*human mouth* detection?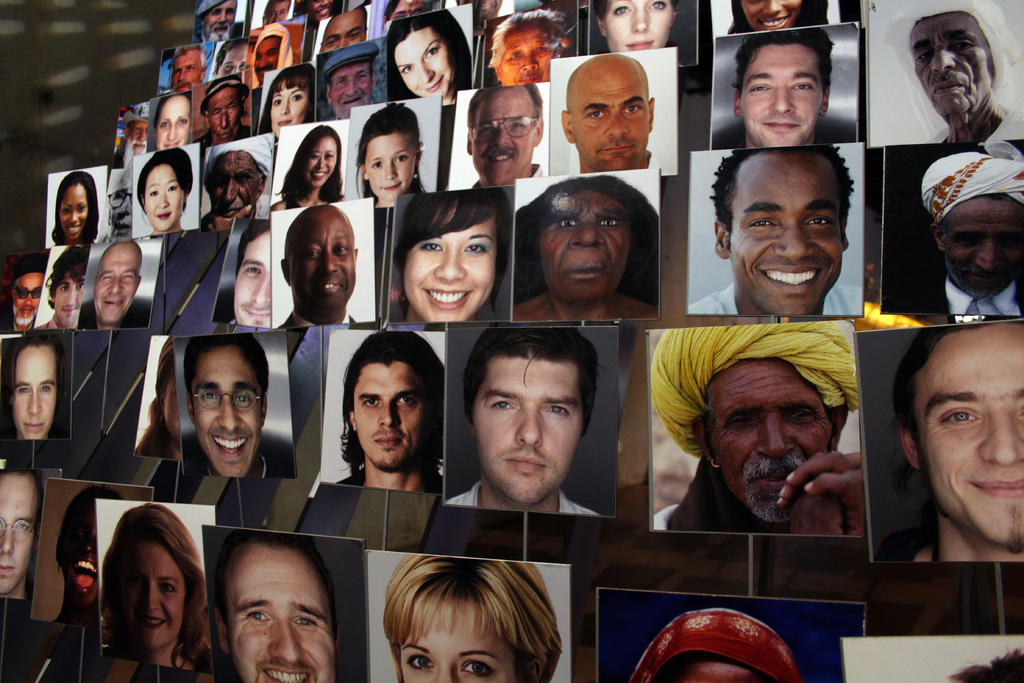
760/117/803/137
